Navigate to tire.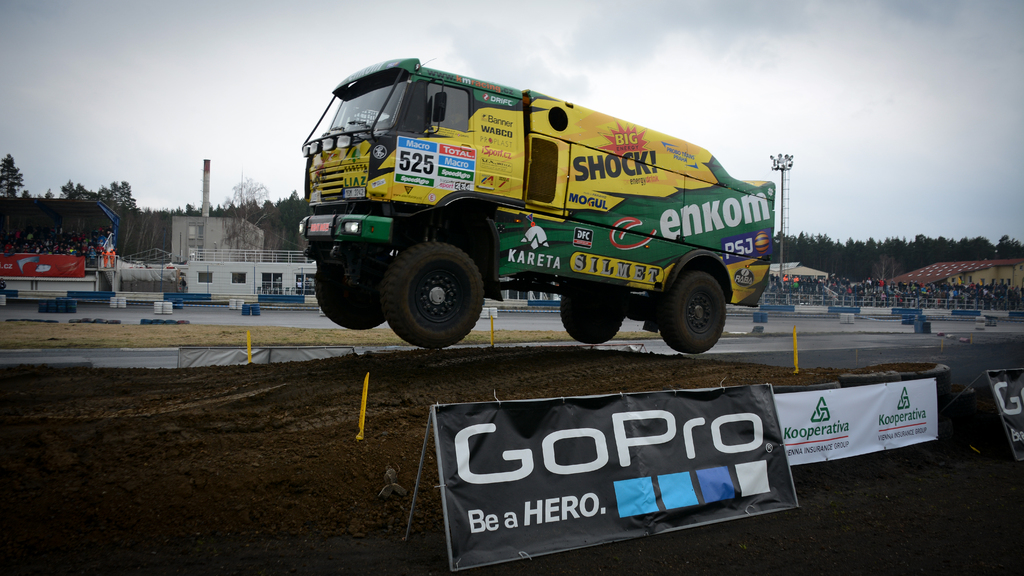
Navigation target: region(313, 254, 397, 337).
